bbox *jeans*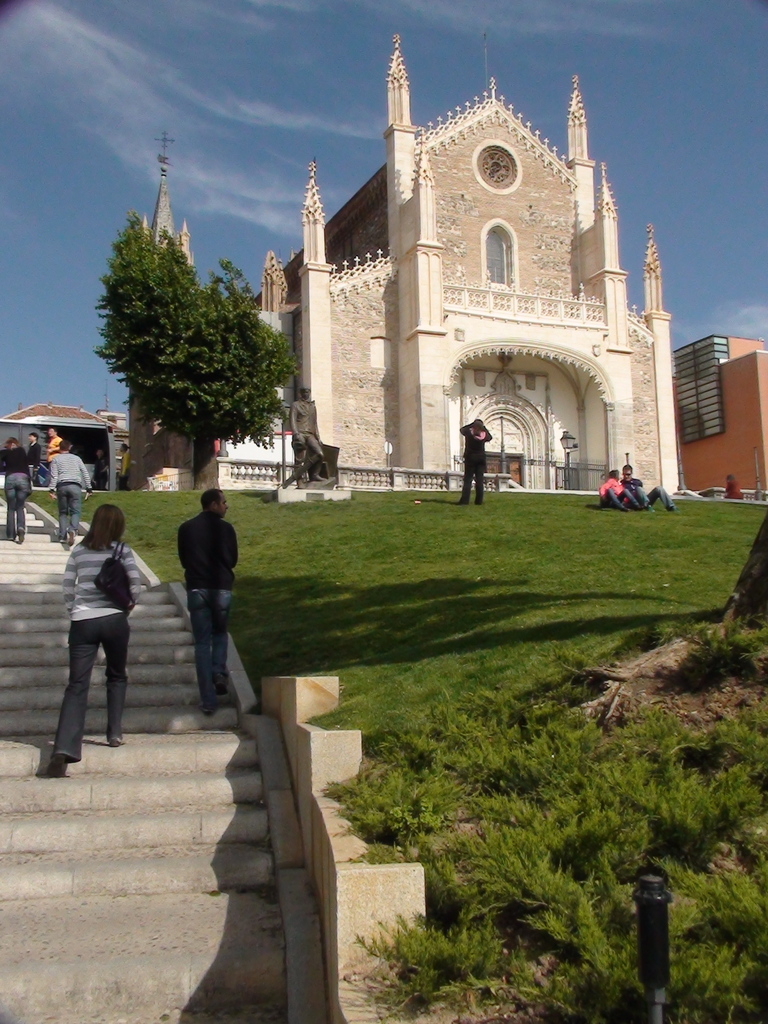
bbox(639, 485, 671, 502)
